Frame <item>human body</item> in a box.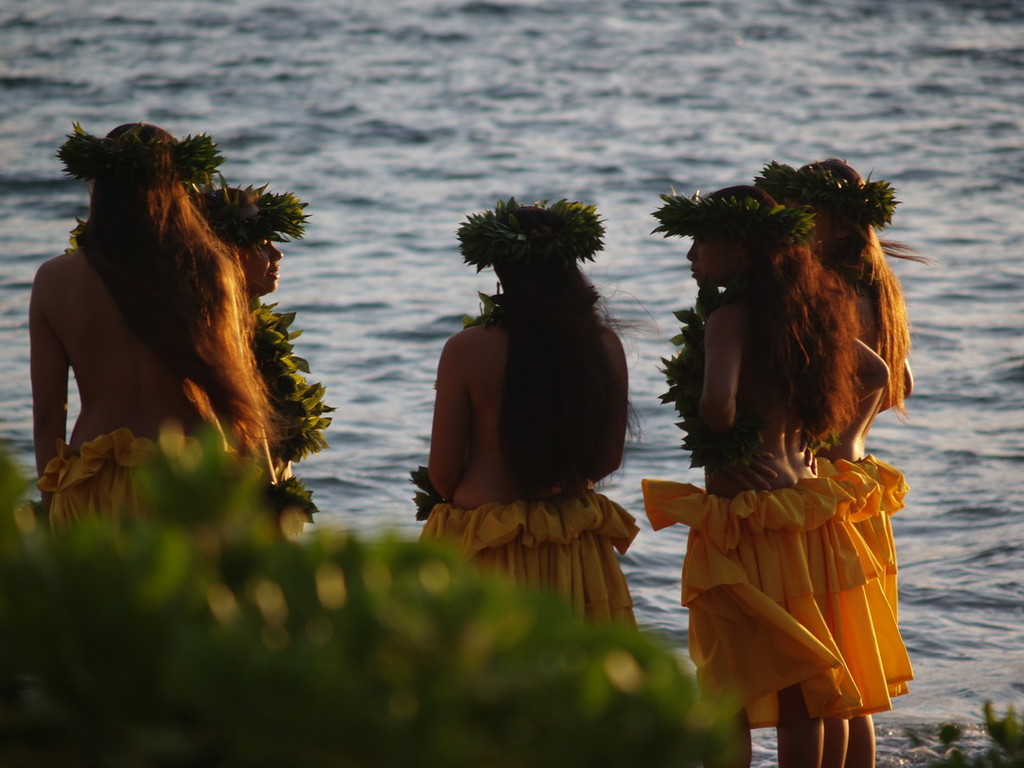
[x1=430, y1=305, x2=635, y2=632].
